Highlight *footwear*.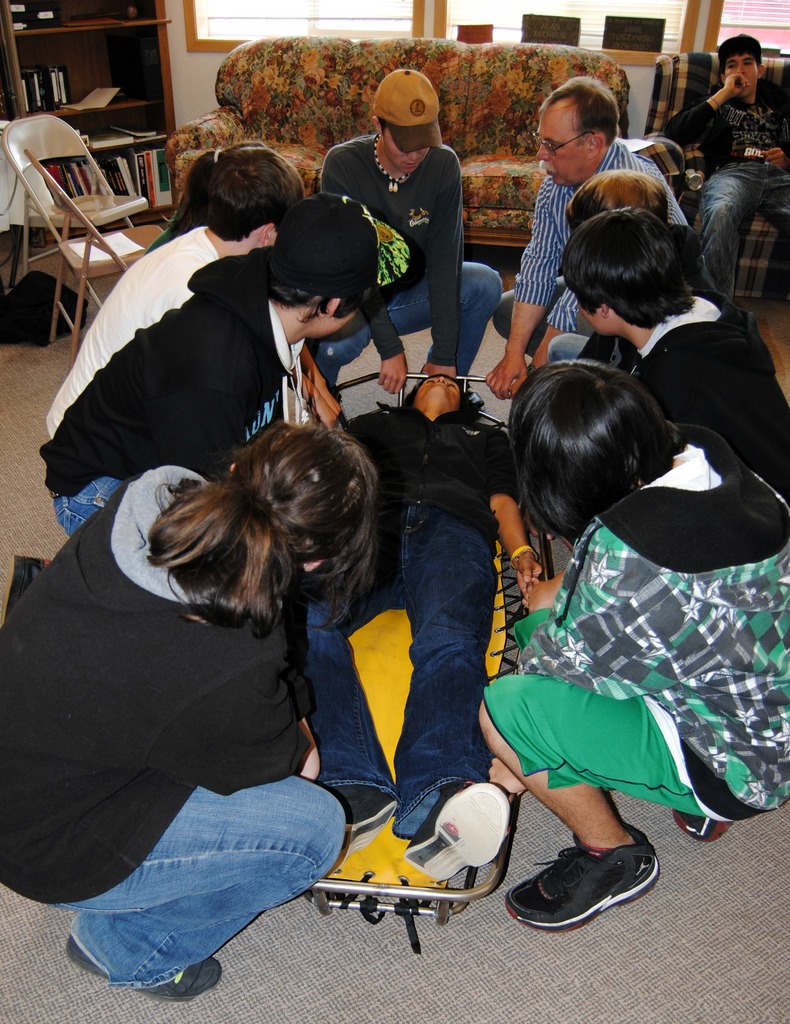
Highlighted region: [x1=395, y1=788, x2=514, y2=879].
